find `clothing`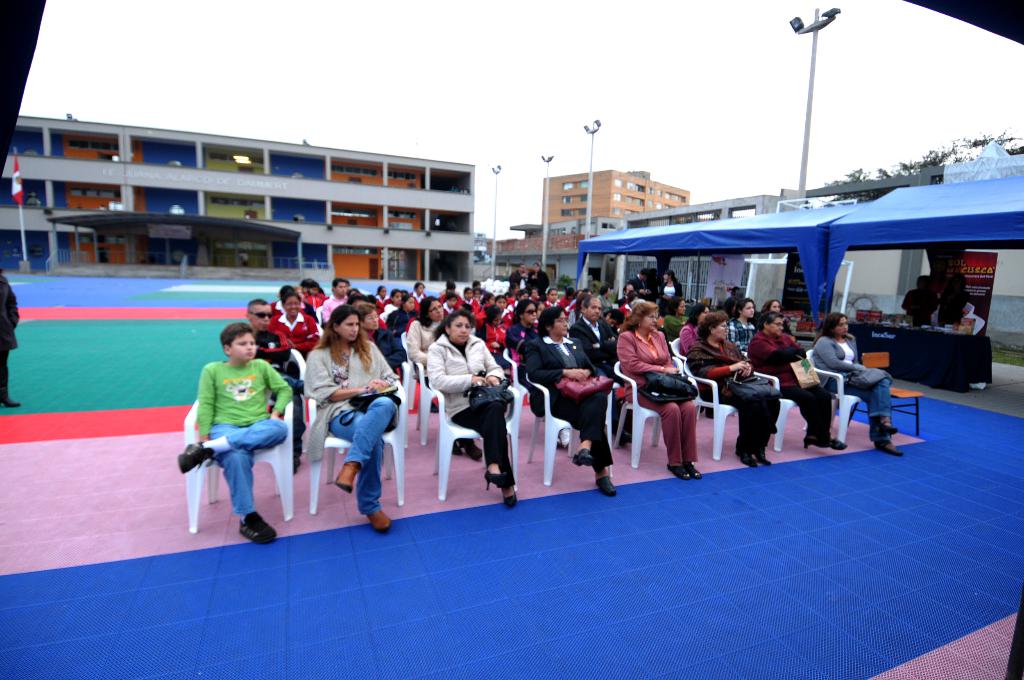
bbox(301, 347, 401, 512)
